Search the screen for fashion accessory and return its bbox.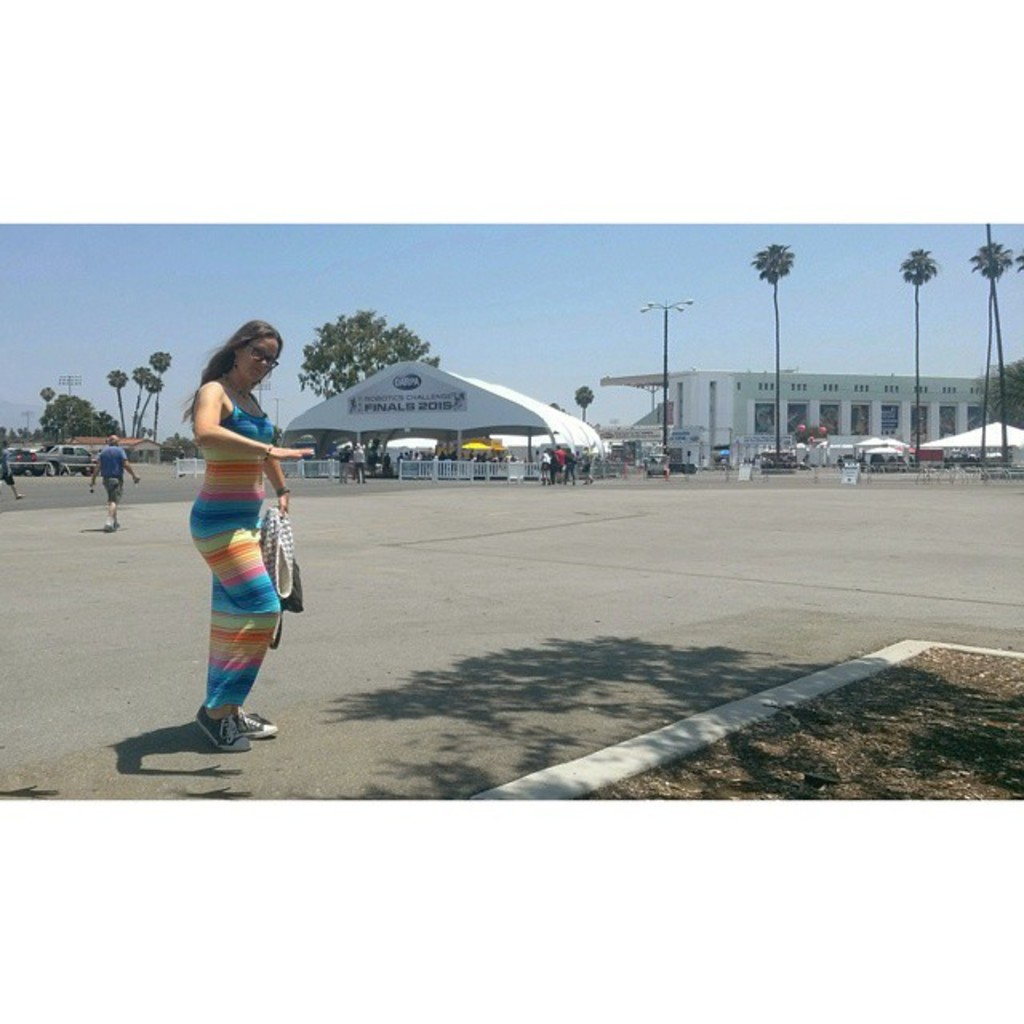
Found: 272/482/296/501.
